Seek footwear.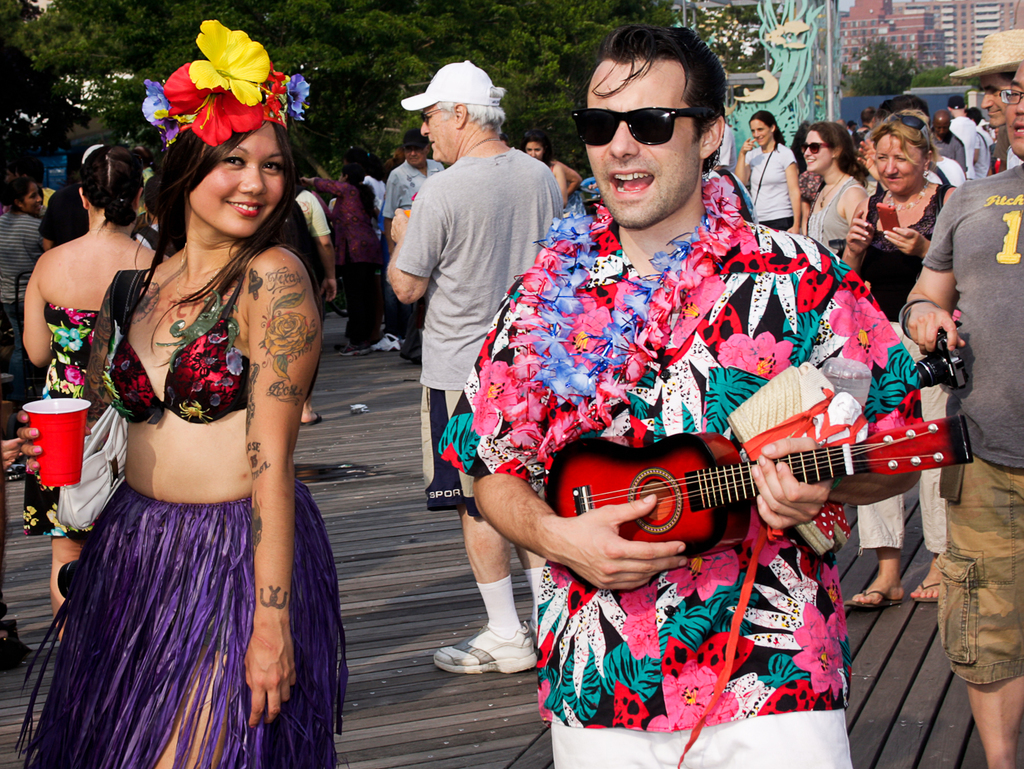
(x1=370, y1=334, x2=401, y2=351).
